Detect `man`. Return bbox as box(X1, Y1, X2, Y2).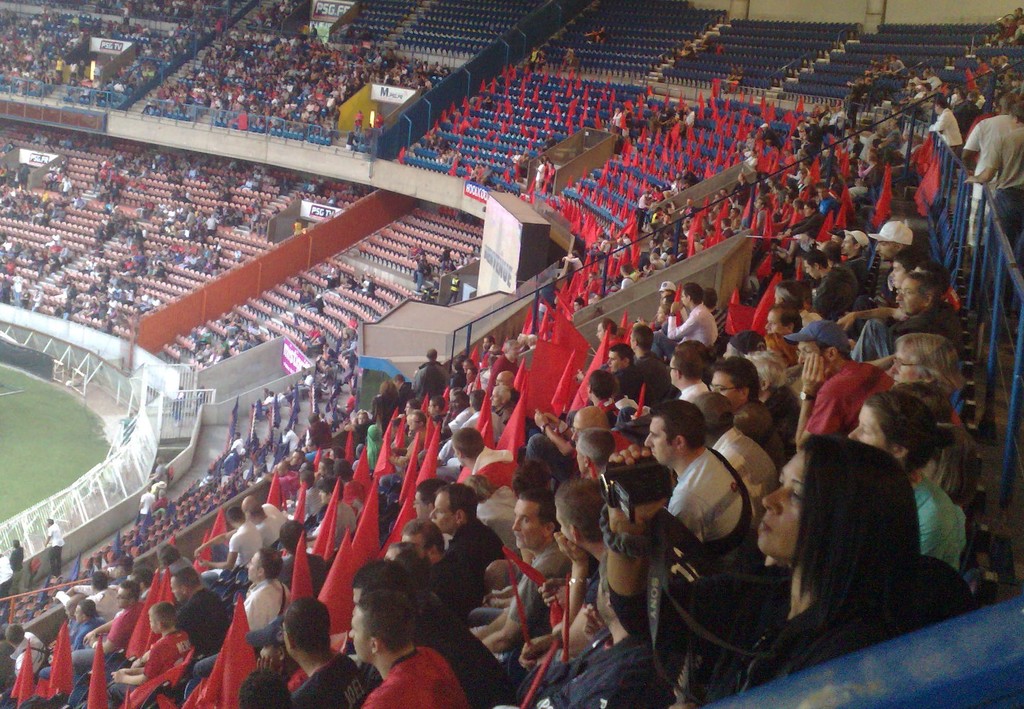
box(45, 515, 65, 579).
